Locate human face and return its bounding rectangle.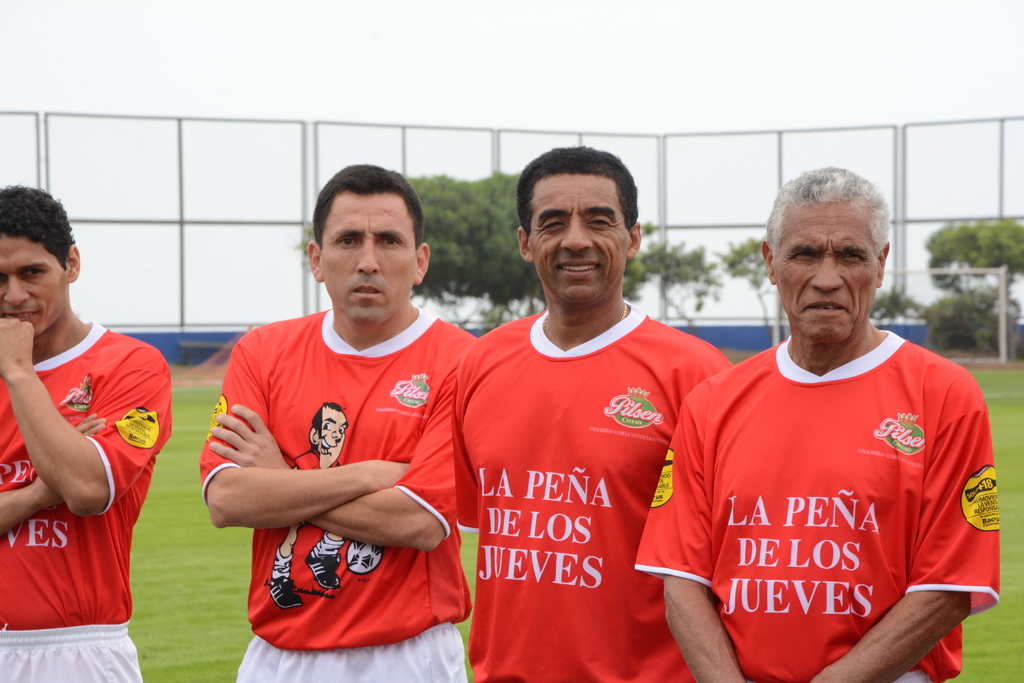
0 235 70 340.
